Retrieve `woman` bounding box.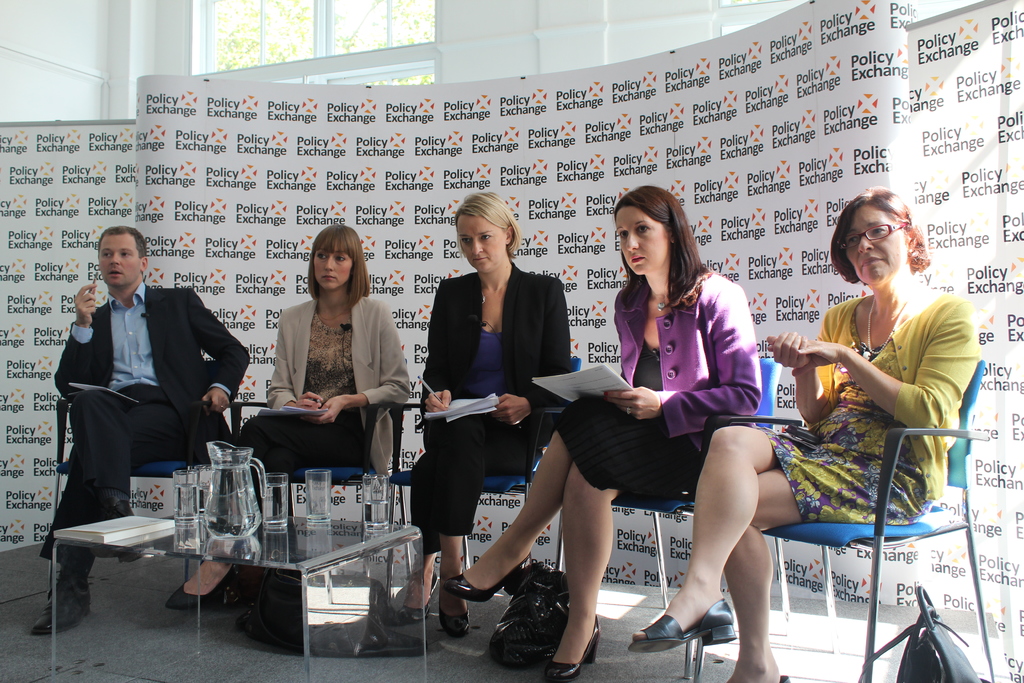
Bounding box: [163,217,418,629].
